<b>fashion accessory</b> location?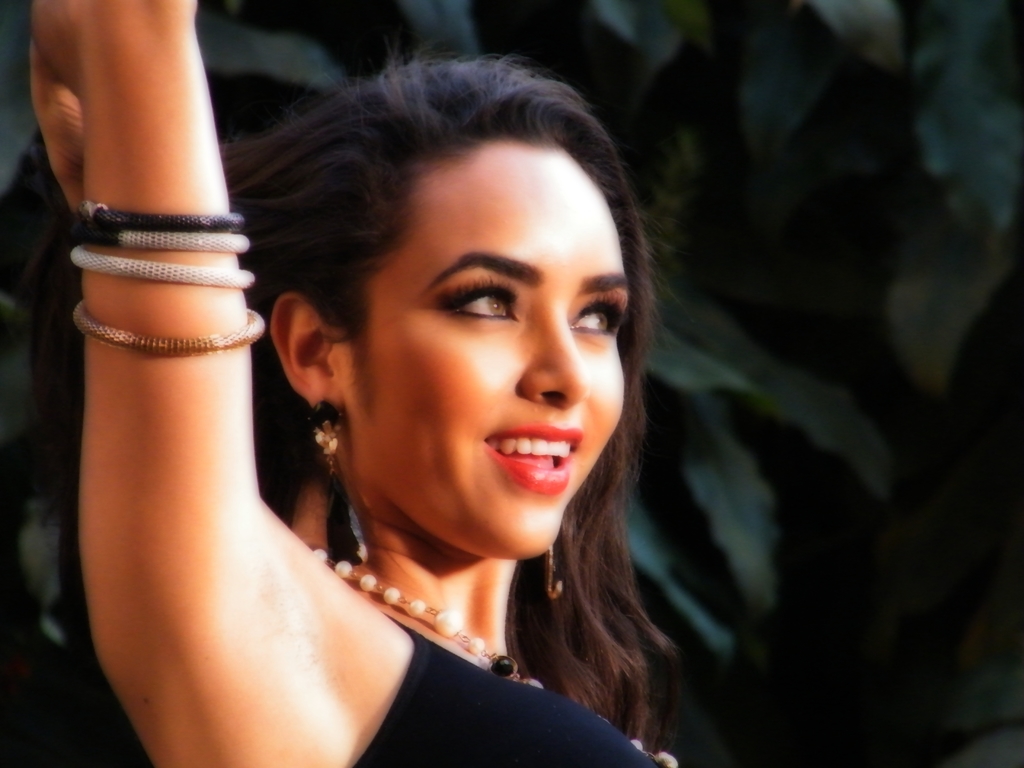
region(72, 303, 269, 360)
